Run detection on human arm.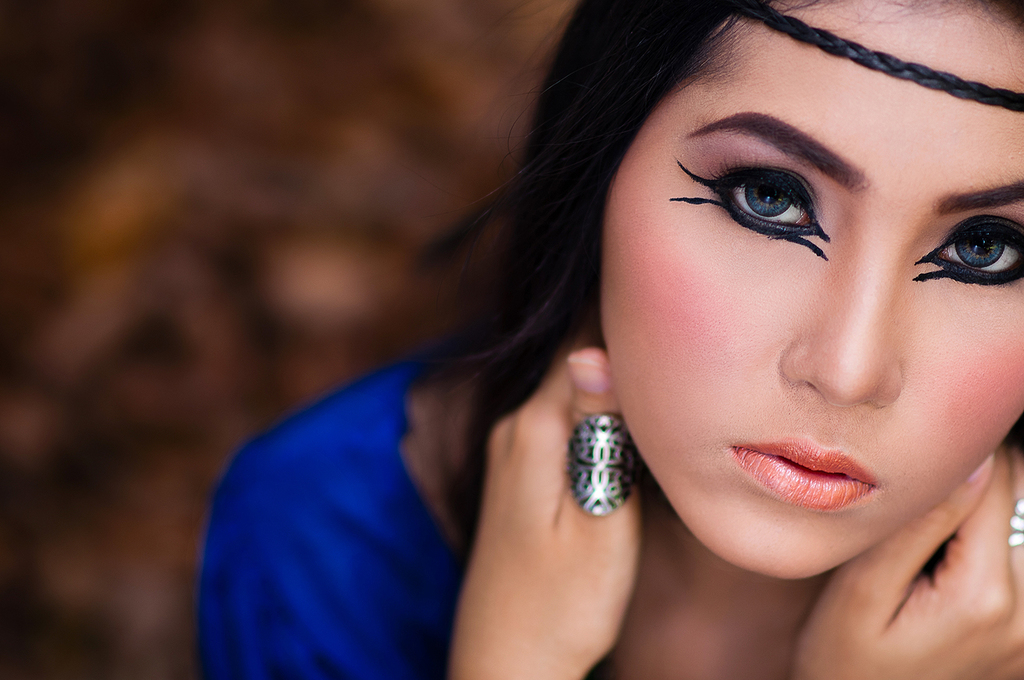
Result: box(445, 338, 642, 679).
